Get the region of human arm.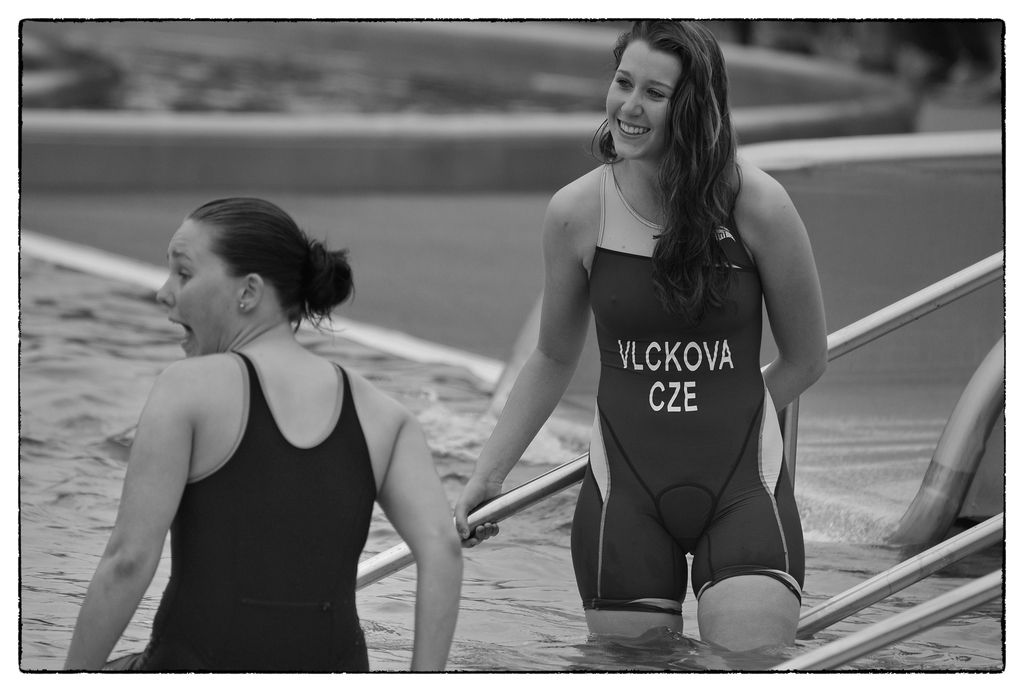
crop(73, 358, 197, 674).
